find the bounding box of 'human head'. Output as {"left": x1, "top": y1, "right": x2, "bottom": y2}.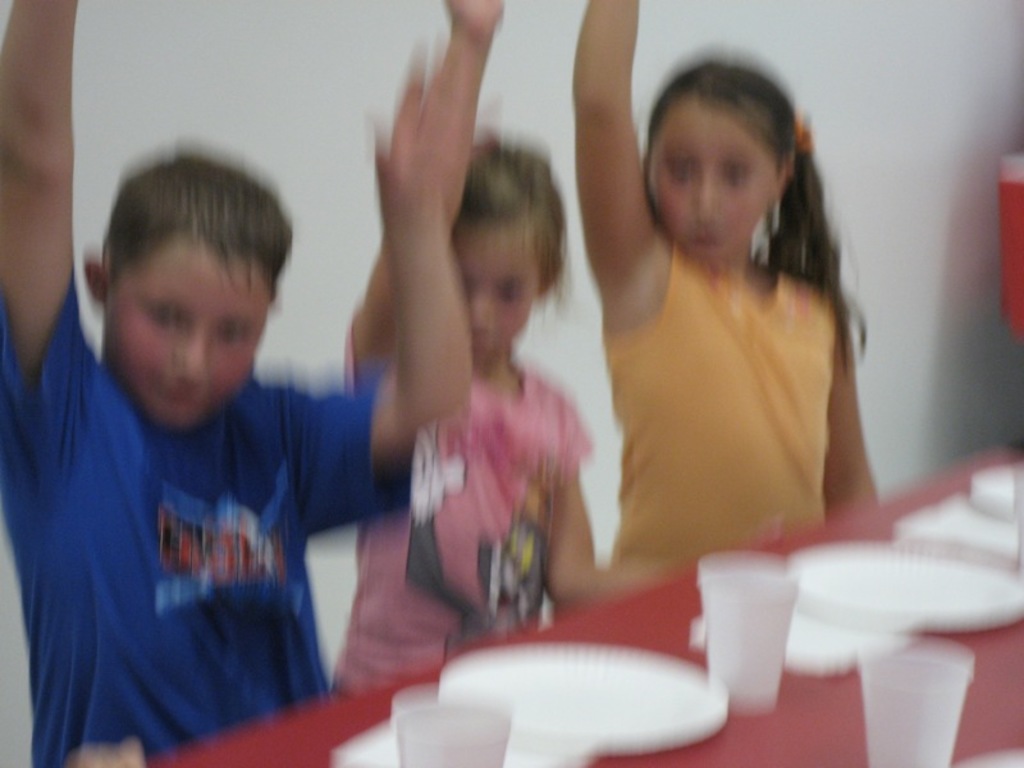
{"left": 443, "top": 146, "right": 564, "bottom": 369}.
